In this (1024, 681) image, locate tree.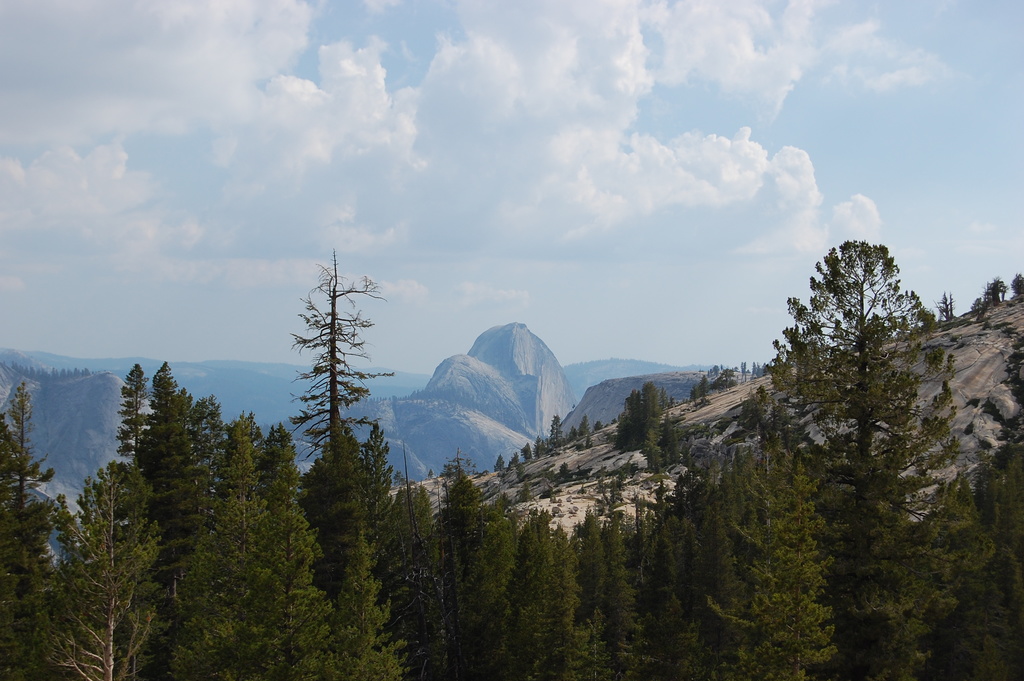
Bounding box: BBox(609, 371, 699, 471).
